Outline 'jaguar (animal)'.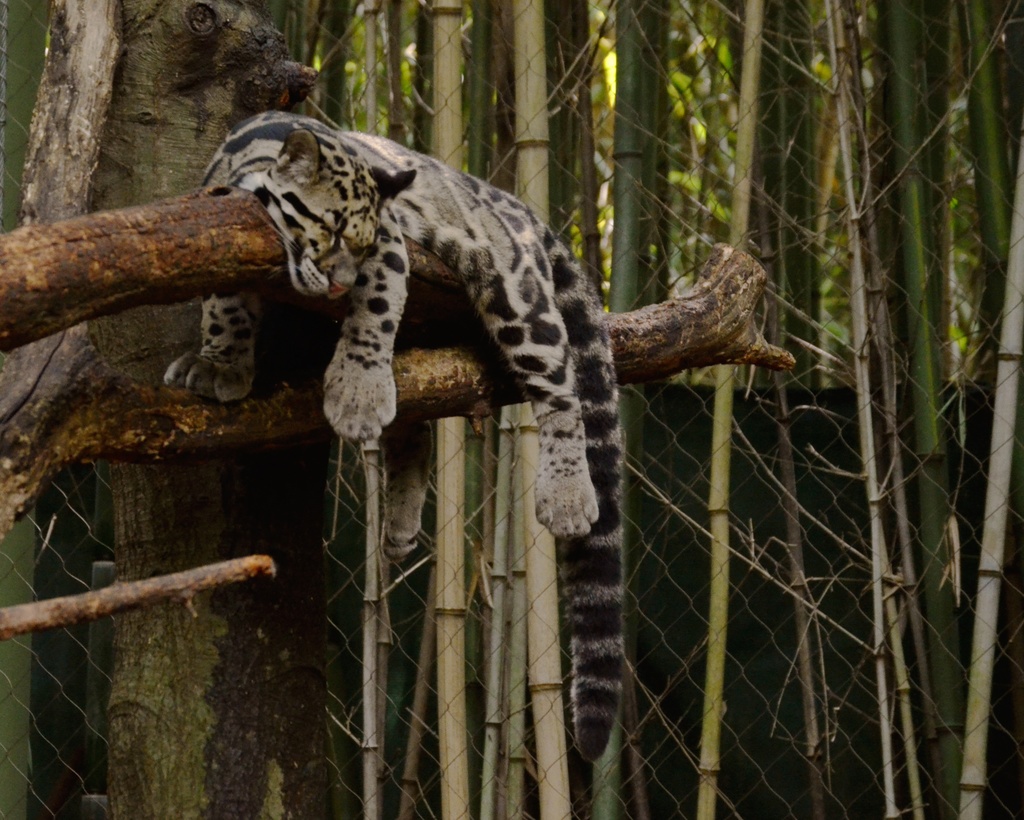
Outline: [159, 108, 621, 770].
